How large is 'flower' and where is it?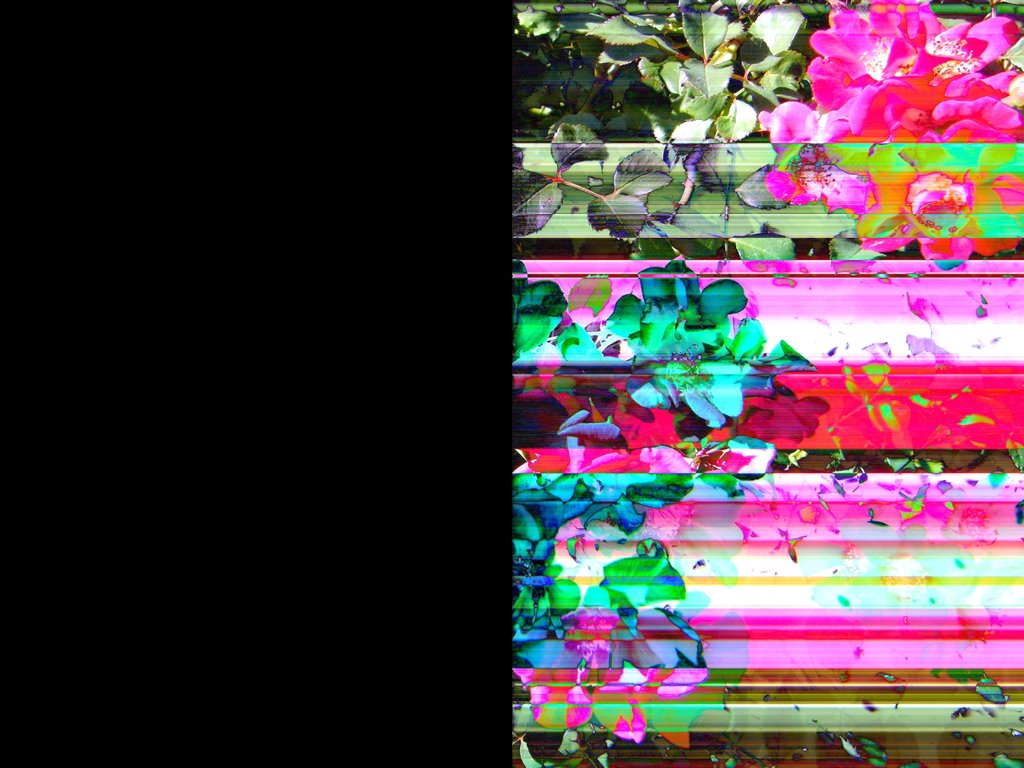
Bounding box: (762, 137, 885, 218).
